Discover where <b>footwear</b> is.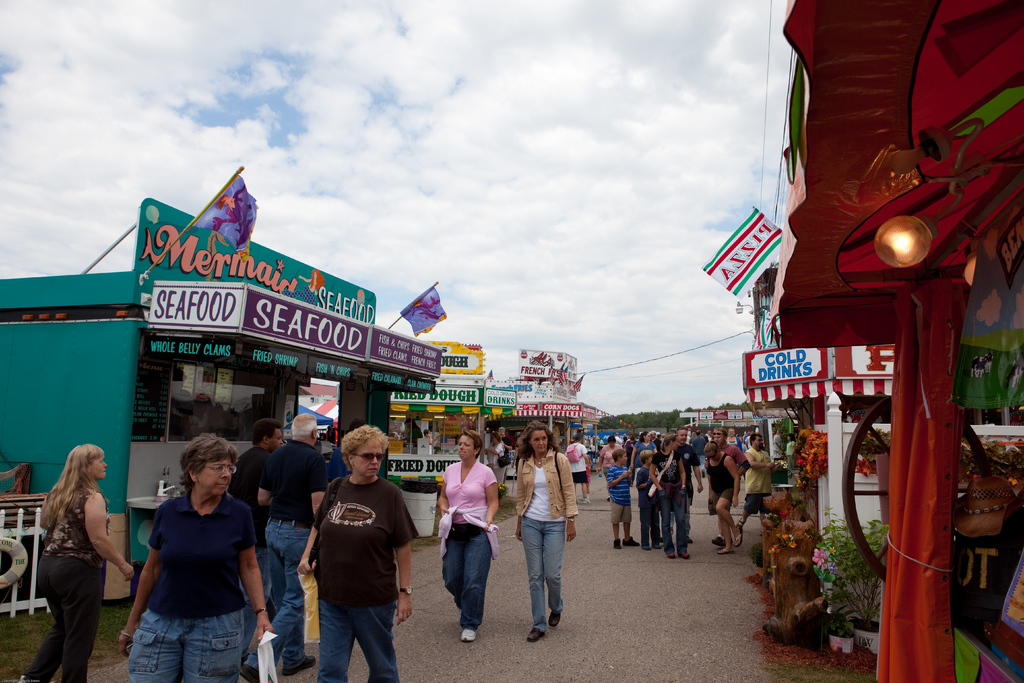
Discovered at {"left": 582, "top": 495, "right": 595, "bottom": 504}.
